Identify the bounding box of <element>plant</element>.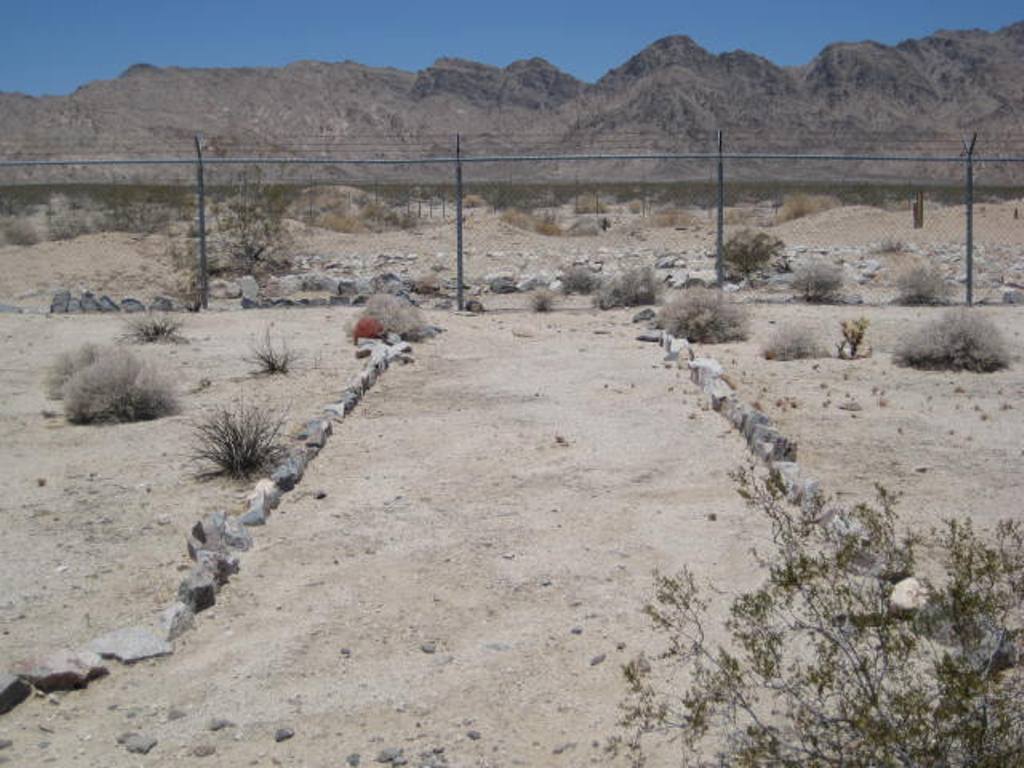
box=[529, 261, 600, 297].
